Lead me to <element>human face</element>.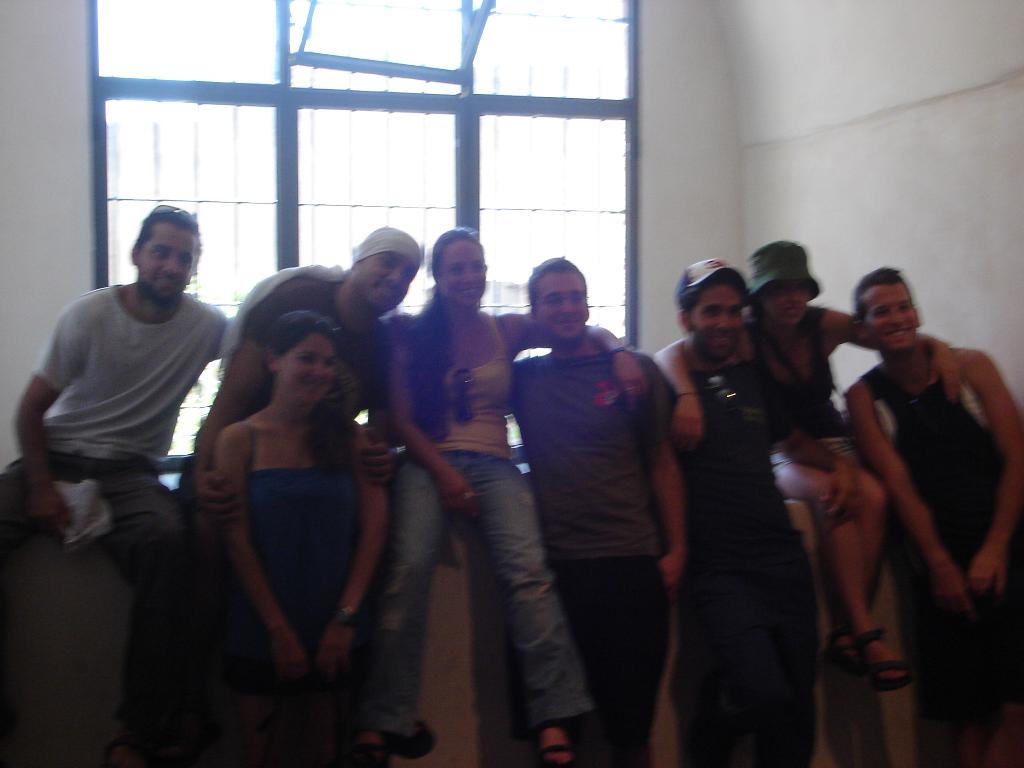
Lead to locate(136, 223, 196, 296).
